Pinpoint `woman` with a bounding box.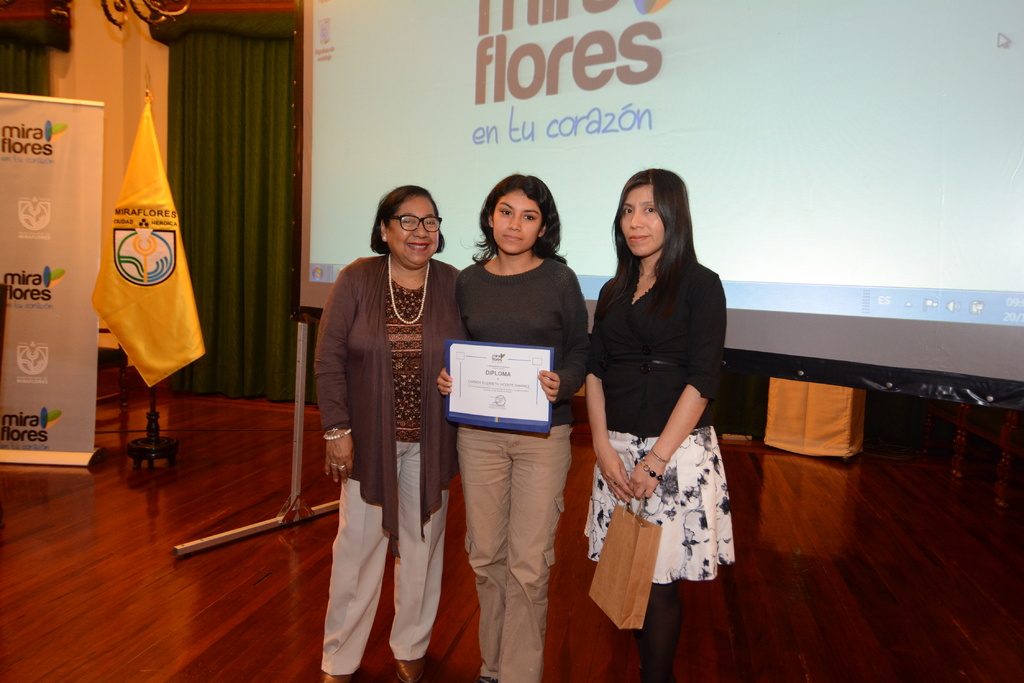
box(320, 184, 461, 682).
